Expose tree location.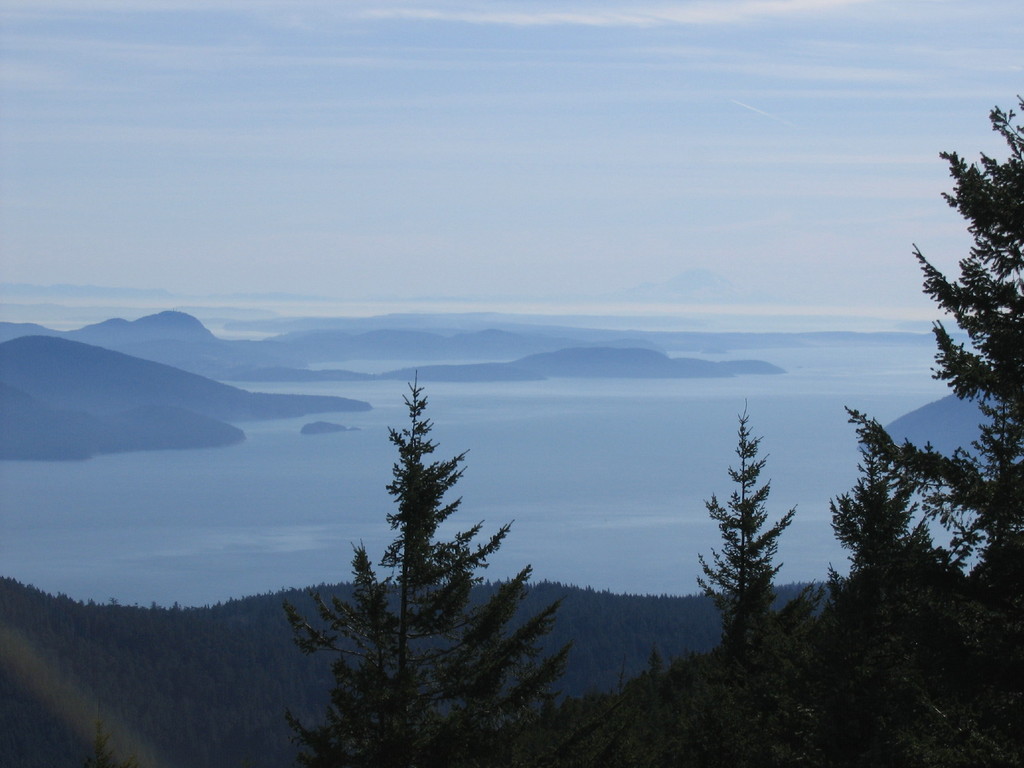
Exposed at select_region(678, 412, 827, 767).
